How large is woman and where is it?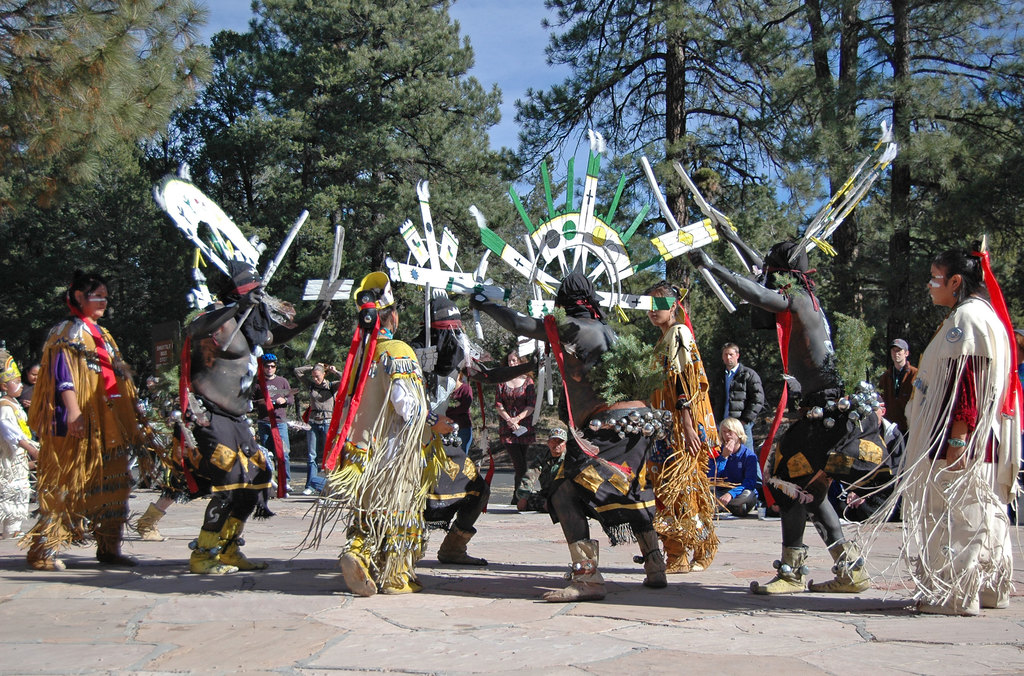
Bounding box: {"x1": 13, "y1": 270, "x2": 152, "y2": 577}.
